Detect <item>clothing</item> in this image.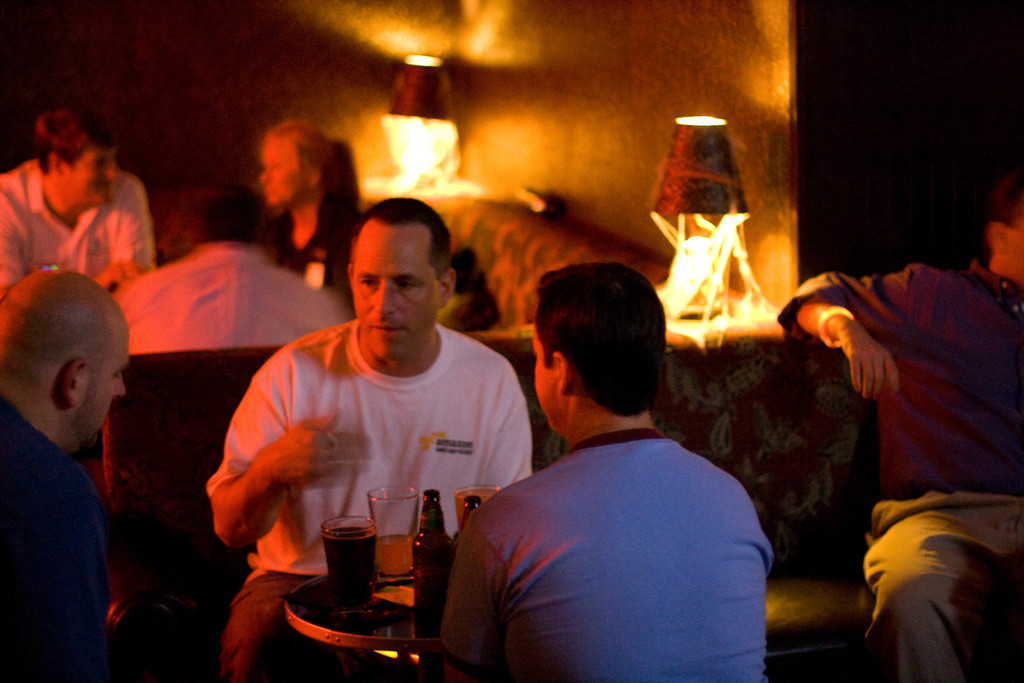
Detection: rect(776, 253, 1023, 682).
